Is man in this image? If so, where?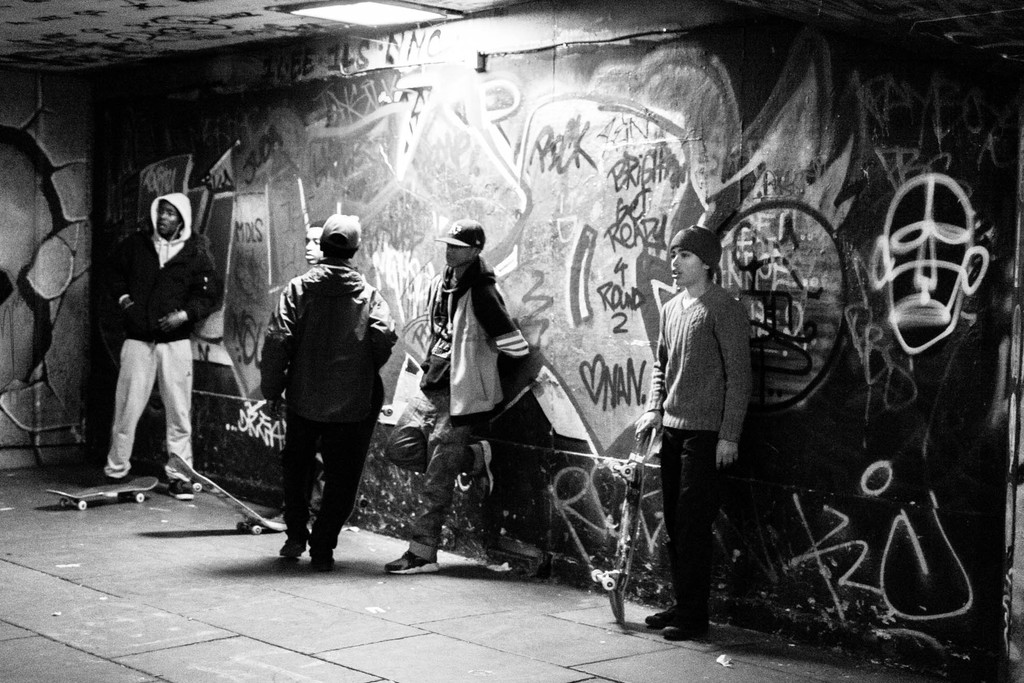
Yes, at 107,194,229,495.
